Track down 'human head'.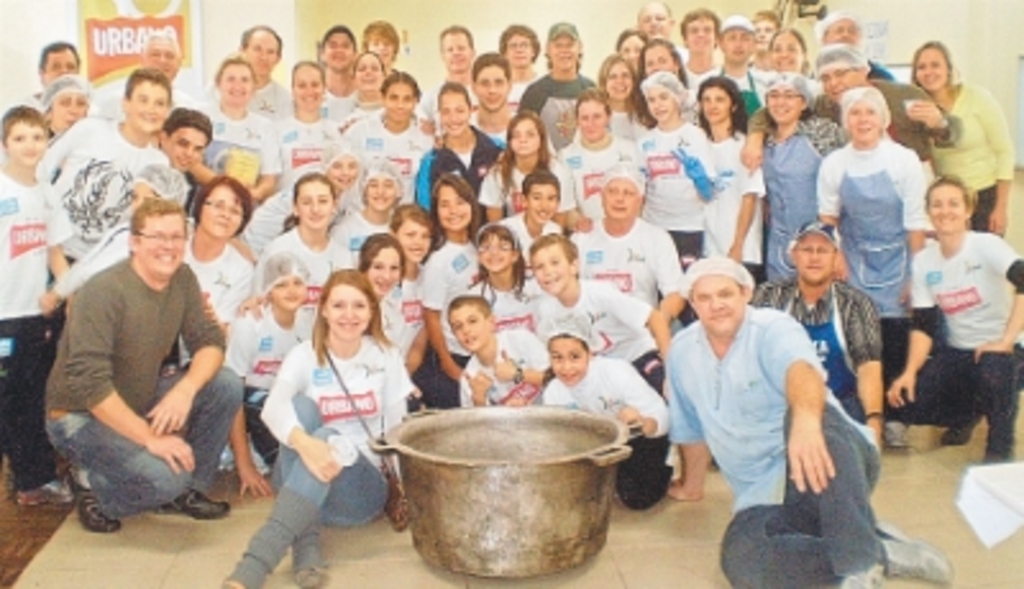
Tracked to 640,74,684,115.
